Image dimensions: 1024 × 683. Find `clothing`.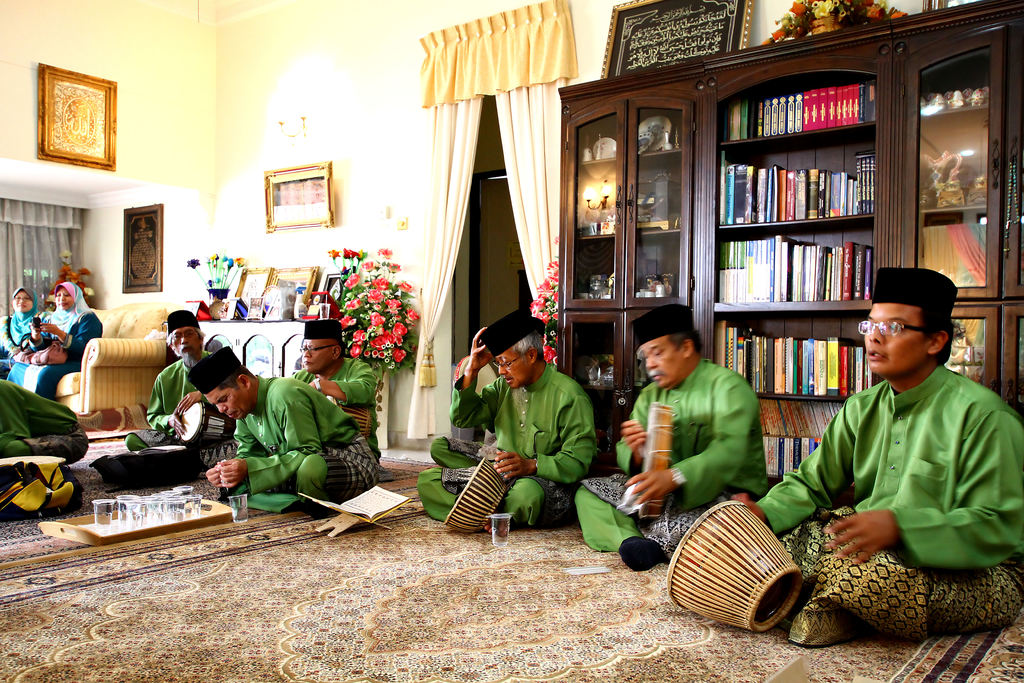
[578, 347, 765, 557].
